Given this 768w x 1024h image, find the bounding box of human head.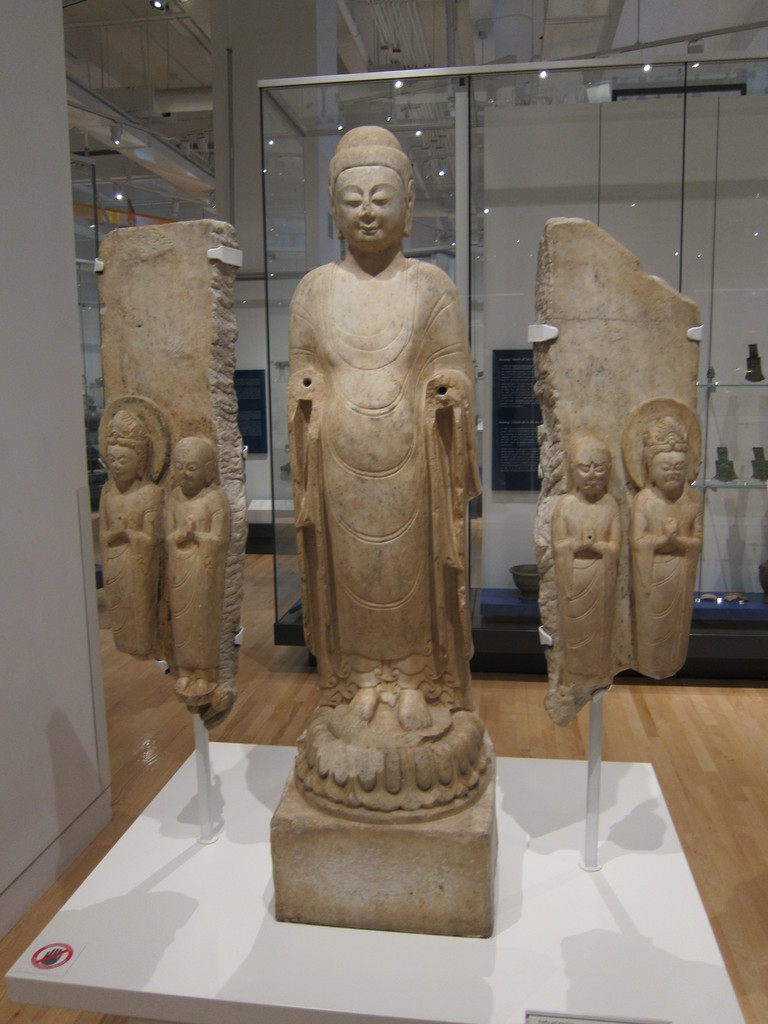
<region>100, 410, 154, 481</region>.
